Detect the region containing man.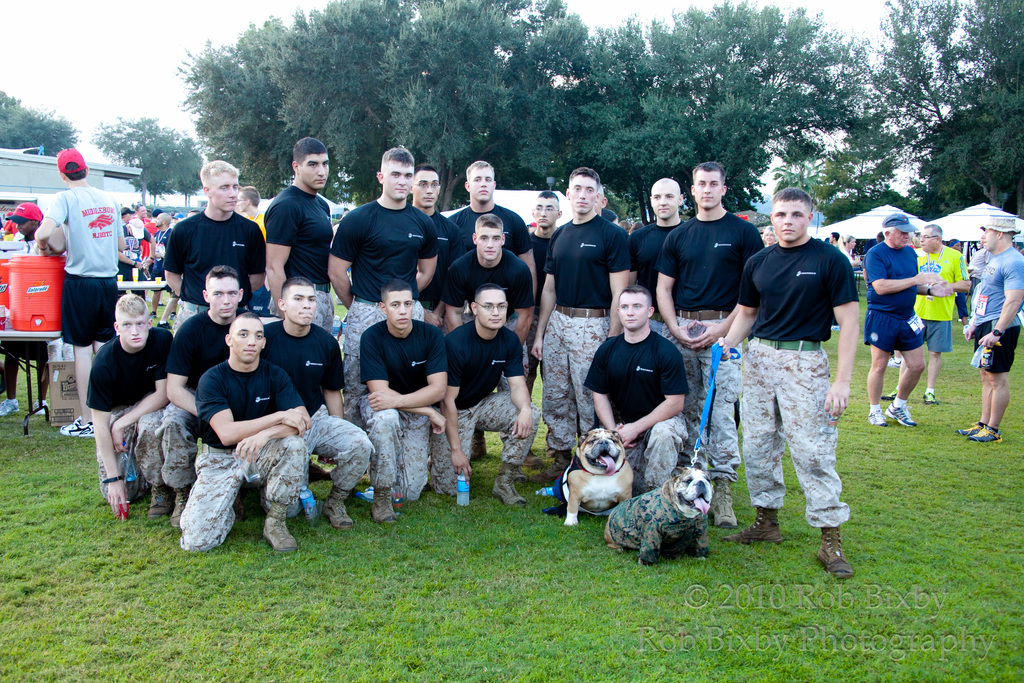
0:199:55:424.
